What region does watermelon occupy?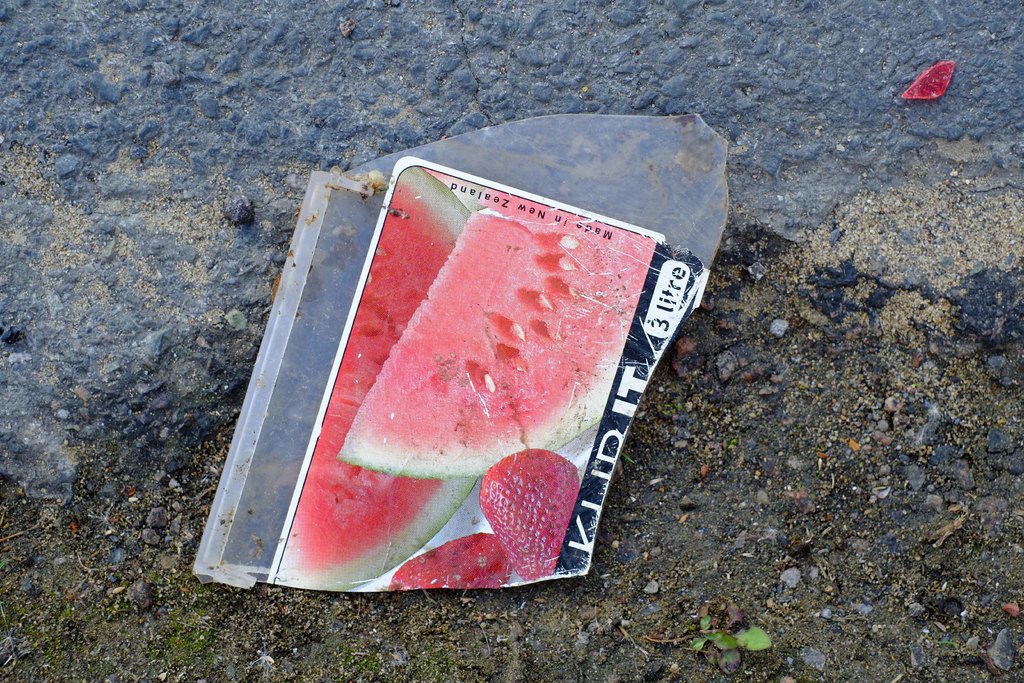
BBox(330, 190, 660, 478).
